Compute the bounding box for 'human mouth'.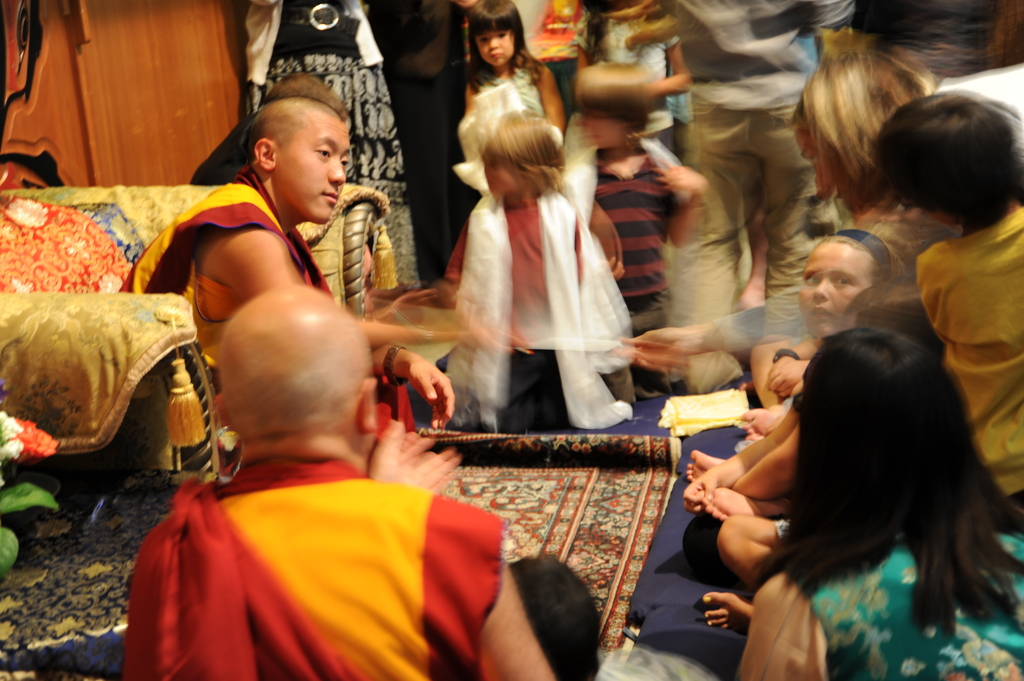
bbox=[321, 189, 337, 203].
